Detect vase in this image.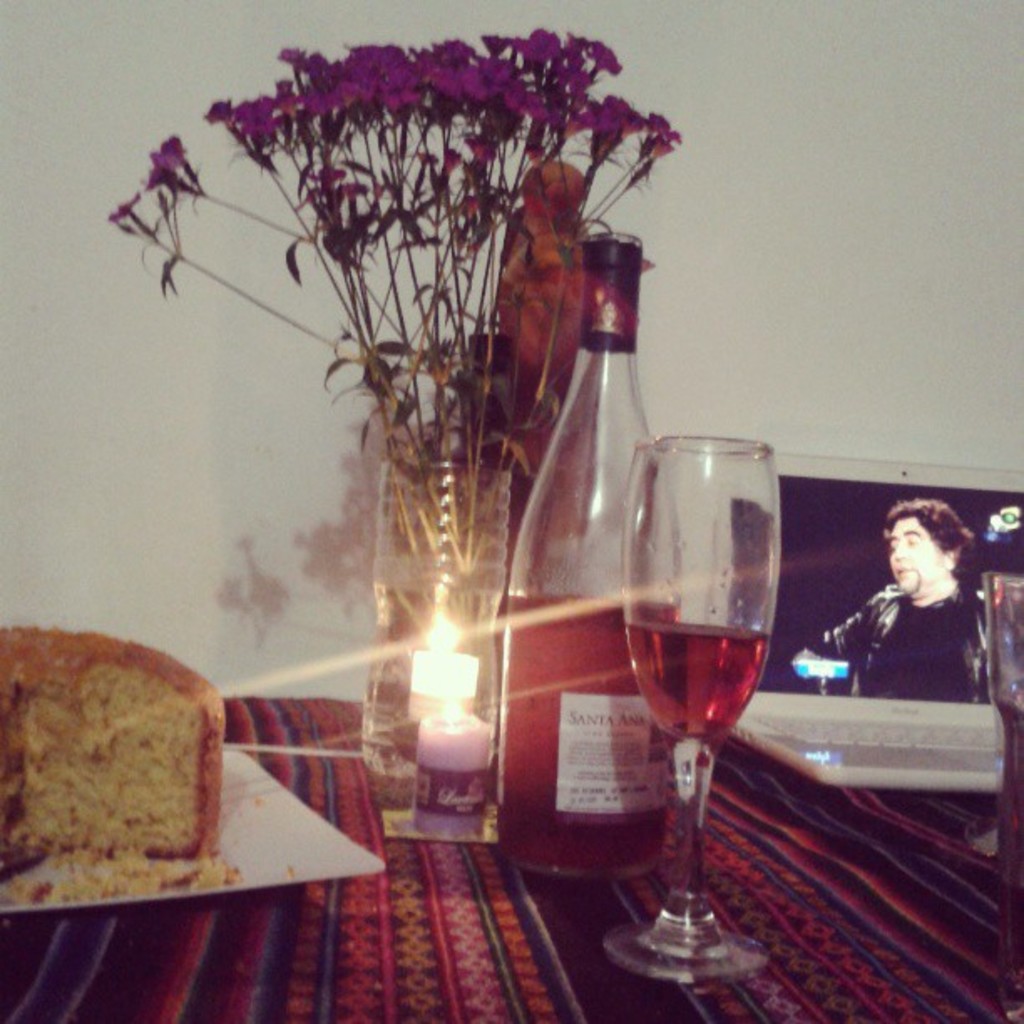
Detection: <bbox>361, 460, 517, 780</bbox>.
